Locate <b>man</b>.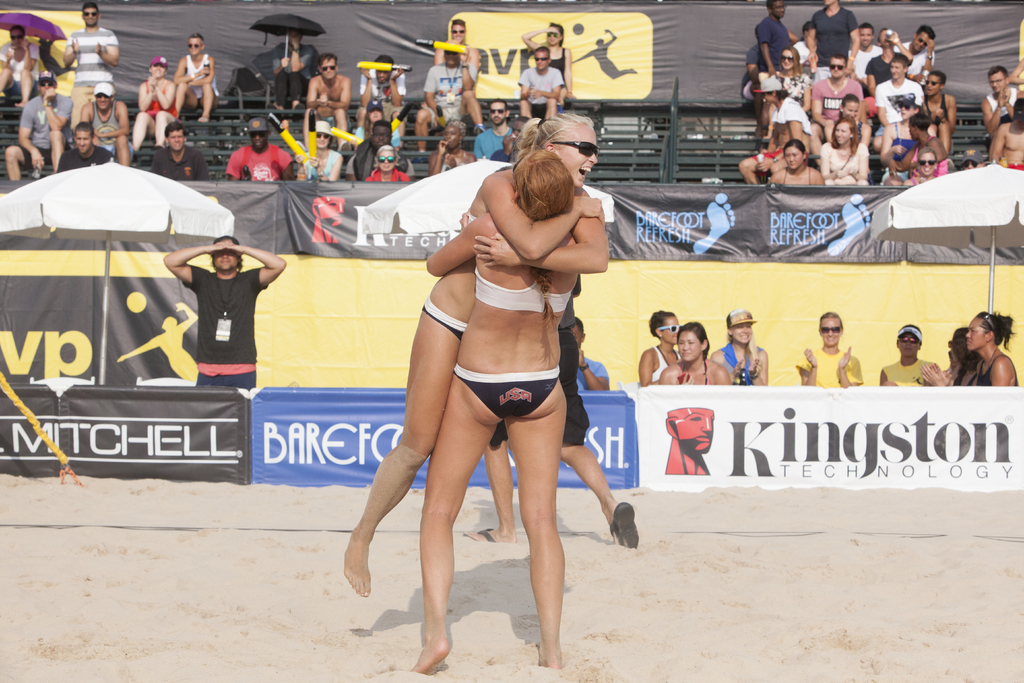
Bounding box: [413, 42, 486, 162].
